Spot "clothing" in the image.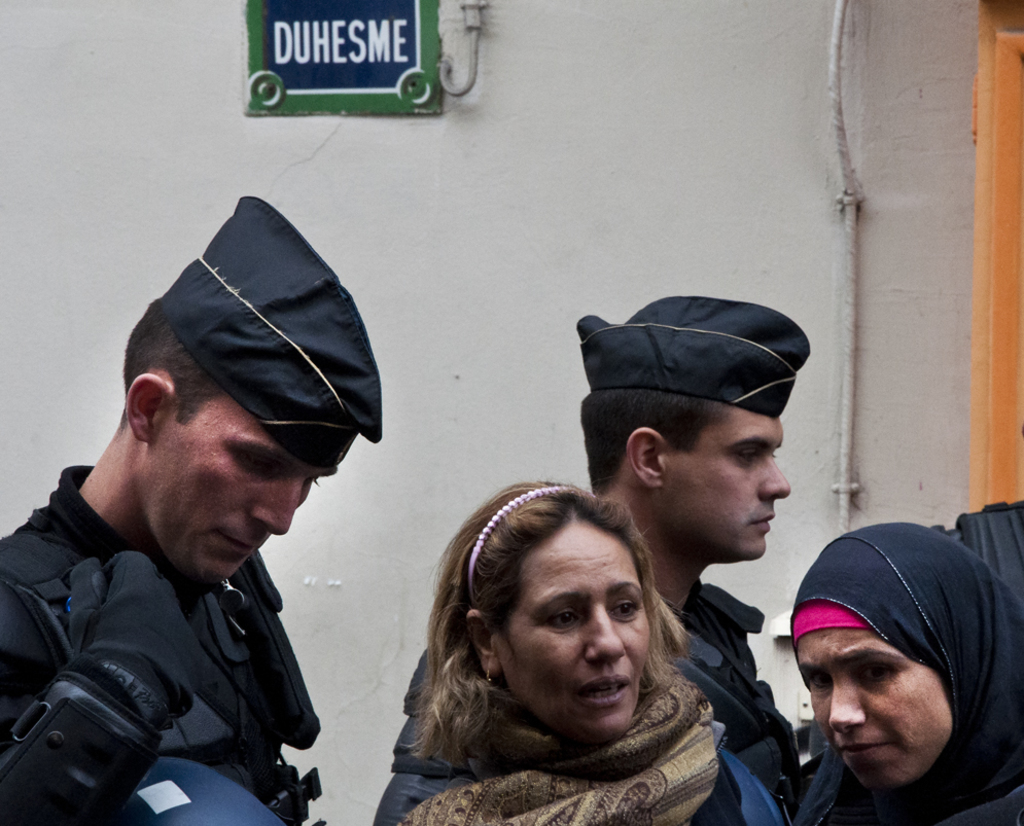
"clothing" found at Rect(676, 584, 800, 816).
